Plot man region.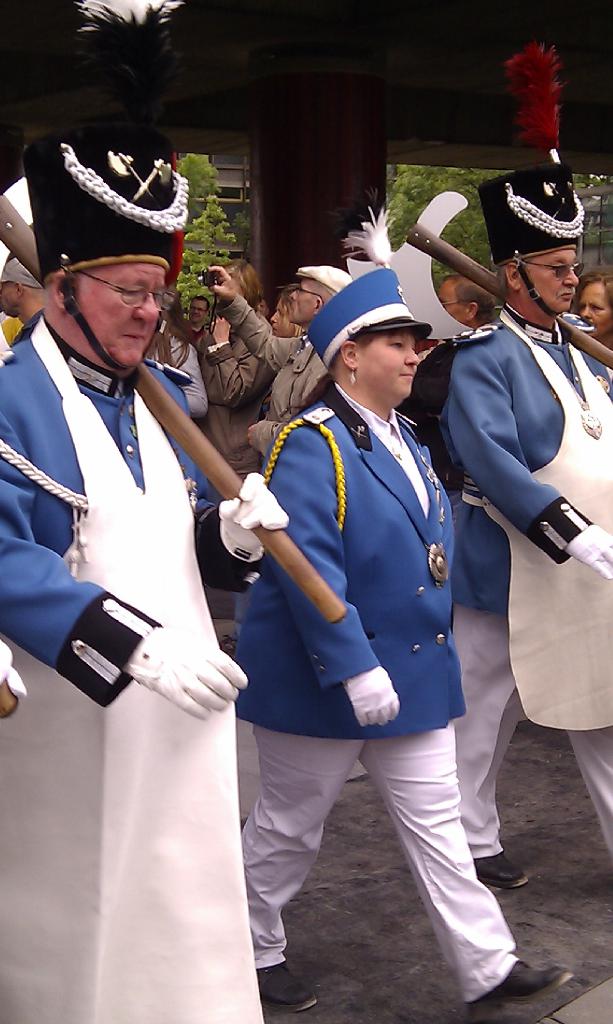
Plotted at Rect(181, 295, 209, 344).
